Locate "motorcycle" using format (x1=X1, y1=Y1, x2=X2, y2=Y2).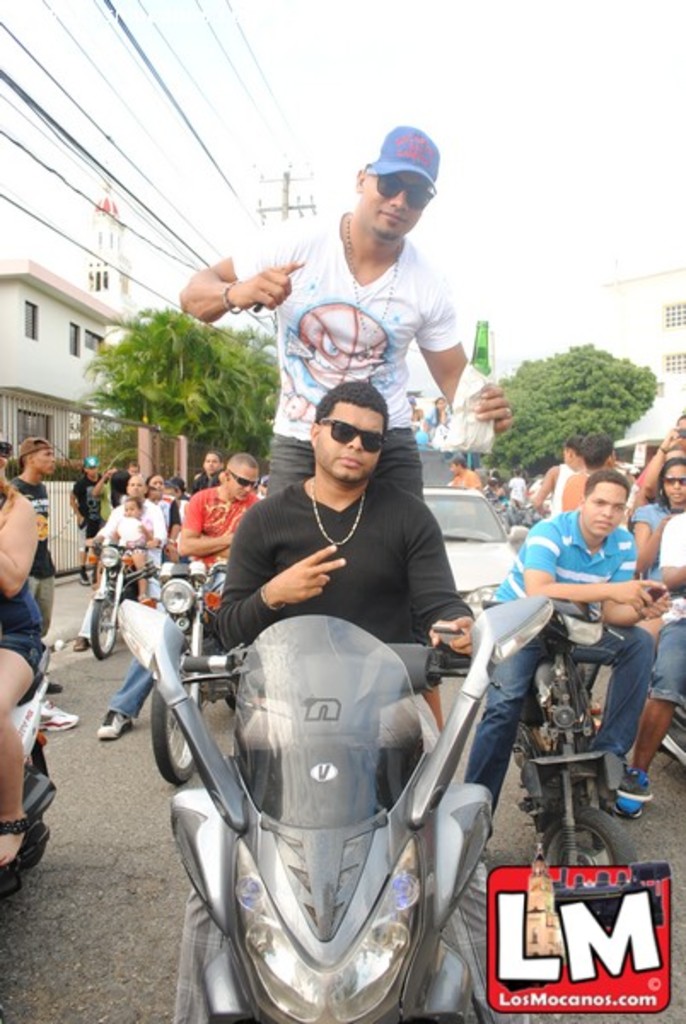
(x1=84, y1=544, x2=160, y2=659).
